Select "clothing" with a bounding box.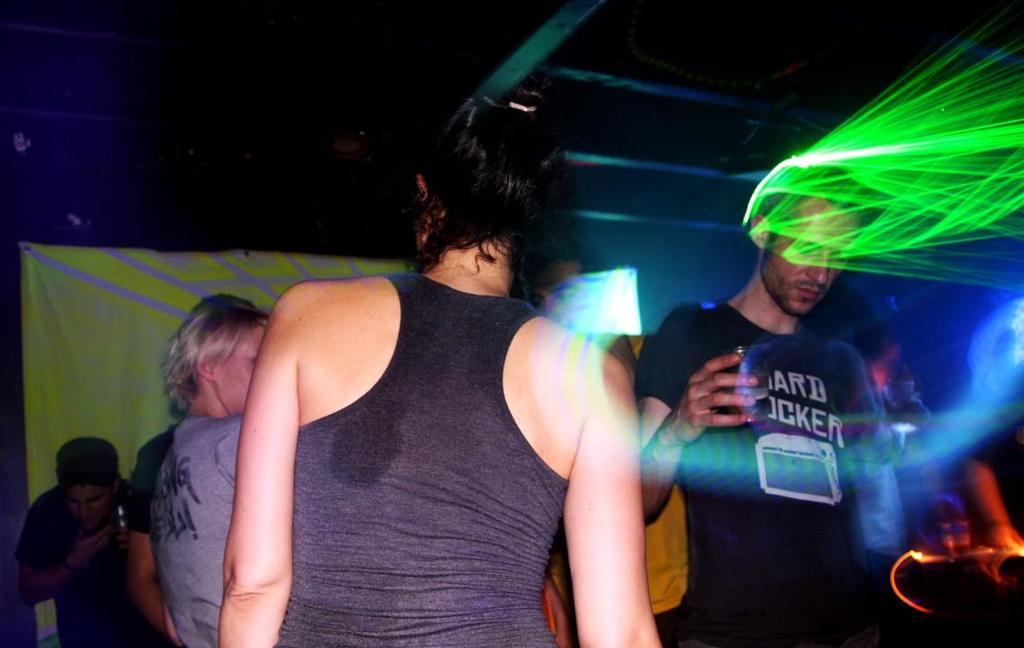
x1=127 y1=418 x2=164 y2=531.
